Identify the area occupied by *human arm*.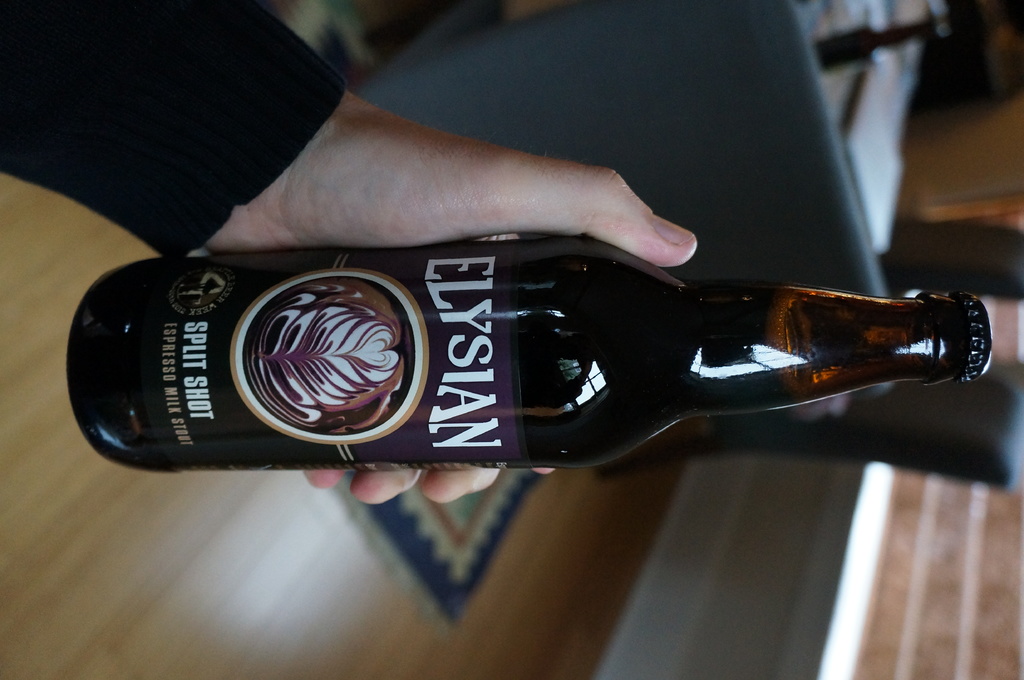
Area: (0, 0, 698, 506).
